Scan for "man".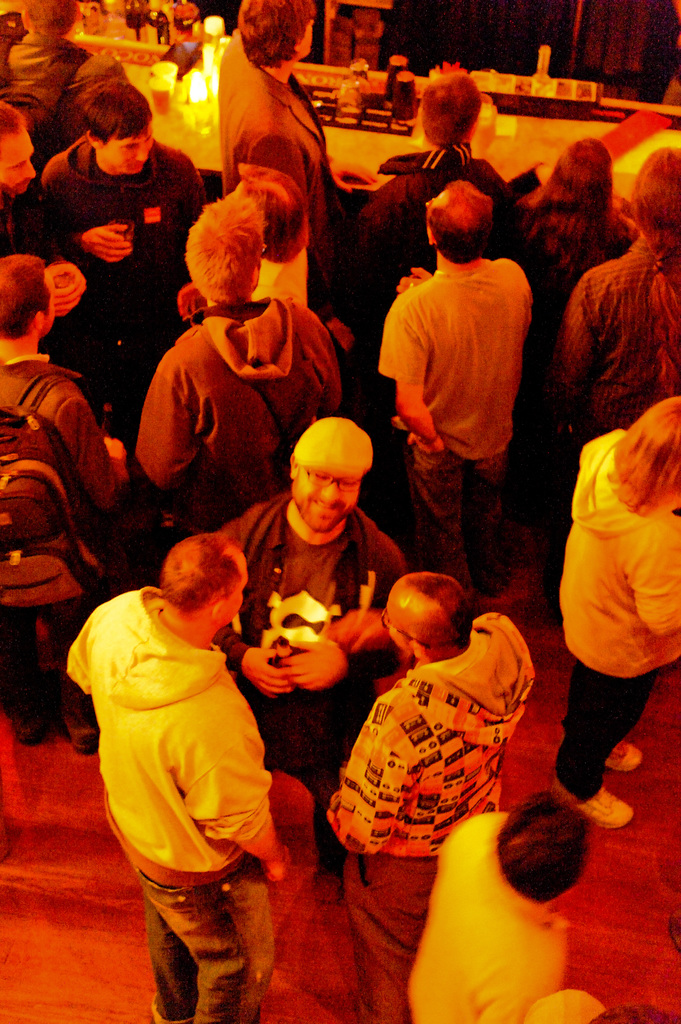
Scan result: (348, 66, 530, 326).
